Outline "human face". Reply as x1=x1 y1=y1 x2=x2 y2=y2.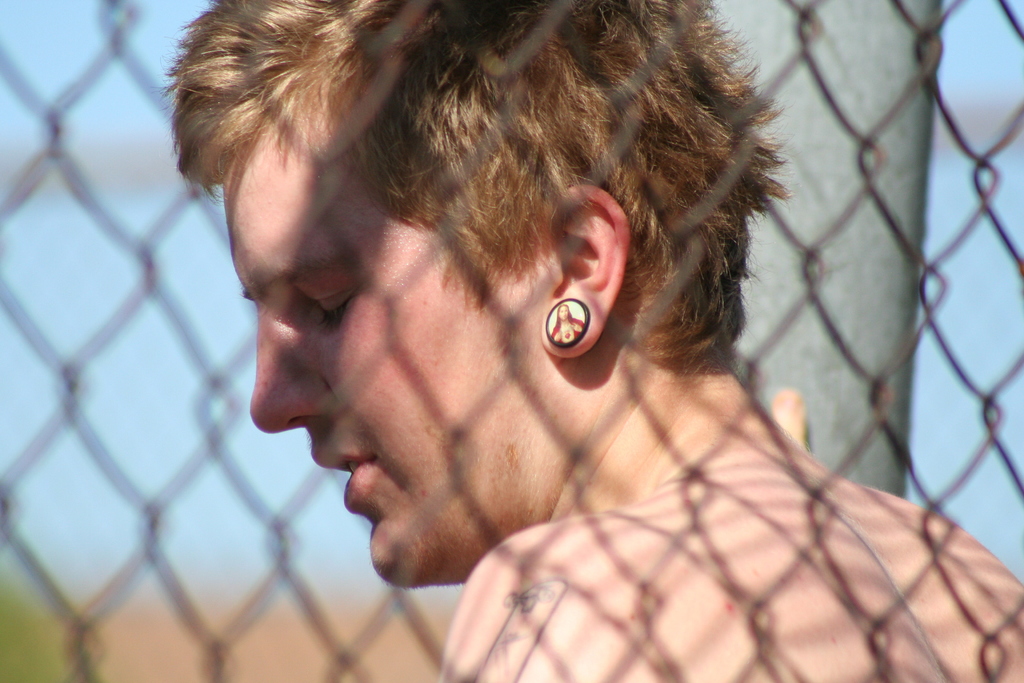
x1=222 y1=108 x2=558 y2=586.
